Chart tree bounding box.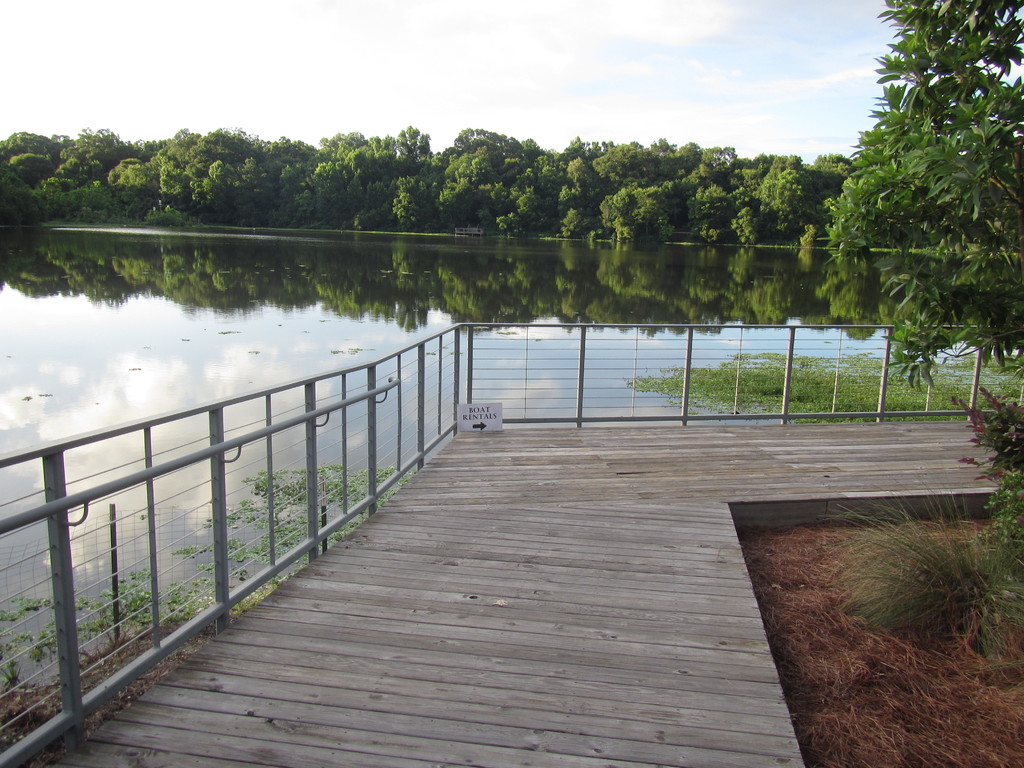
Charted: box=[636, 138, 676, 195].
